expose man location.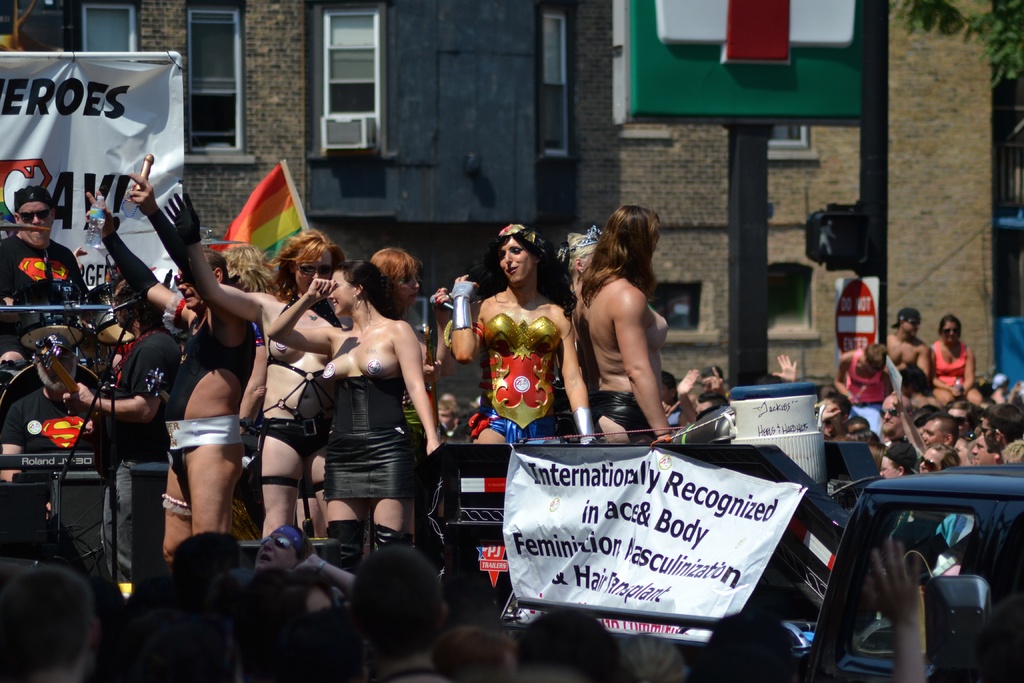
Exposed at (982, 407, 1023, 460).
